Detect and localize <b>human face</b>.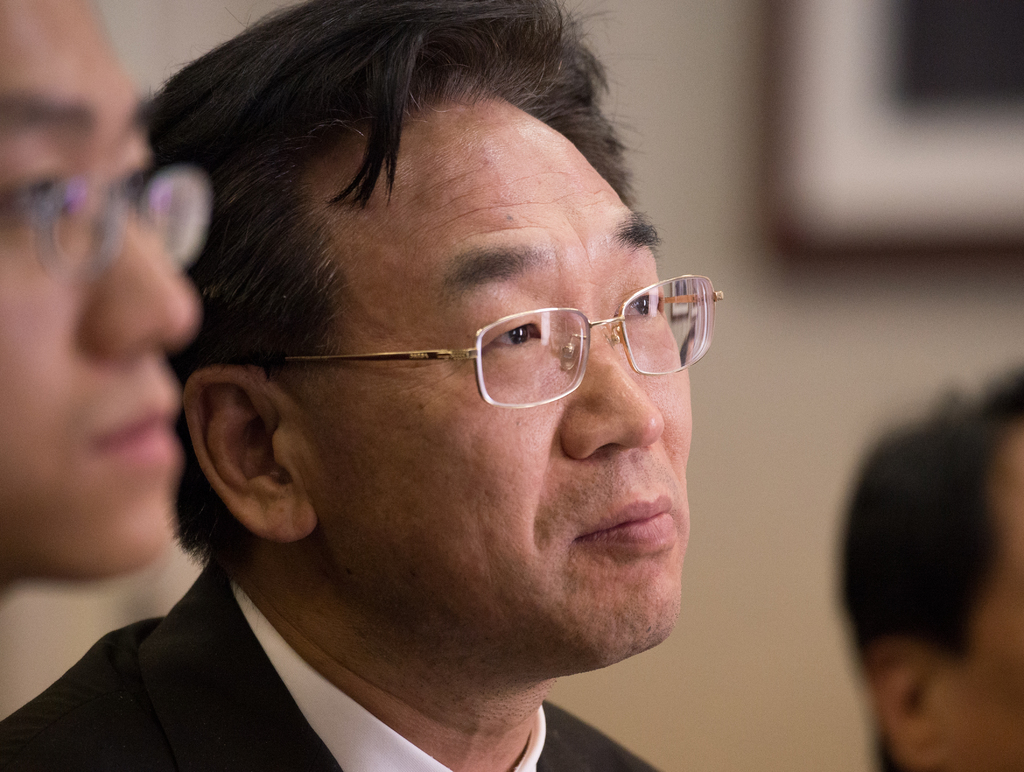
Localized at region(0, 0, 205, 577).
